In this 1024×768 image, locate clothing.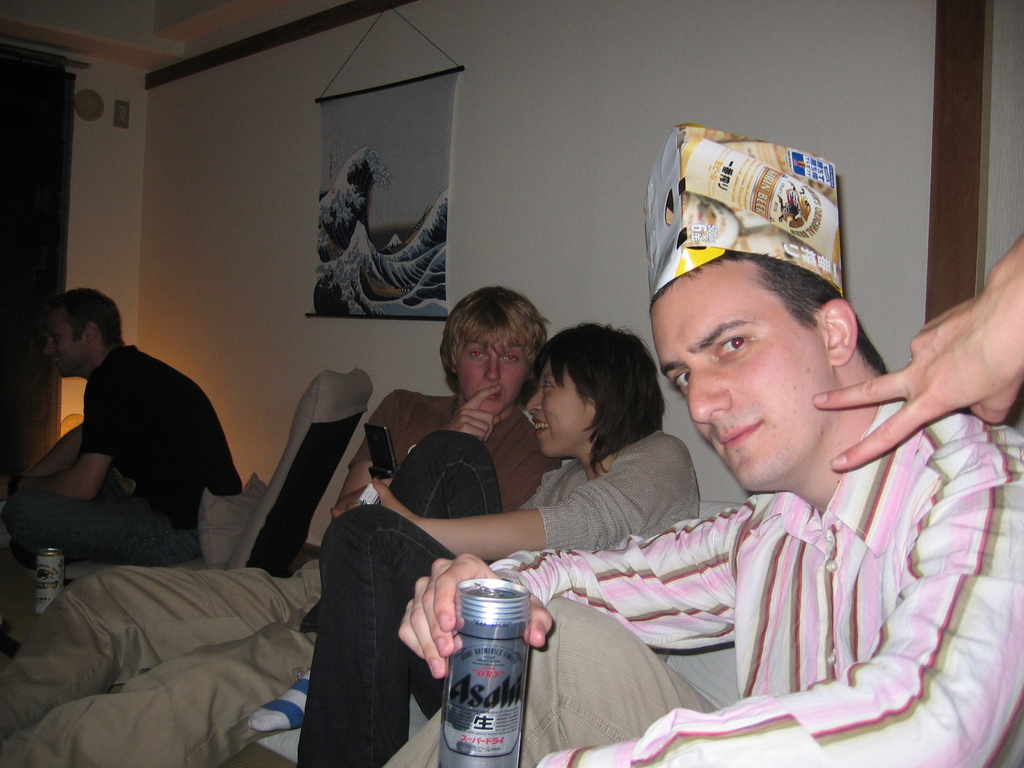
Bounding box: l=250, t=428, r=703, b=767.
